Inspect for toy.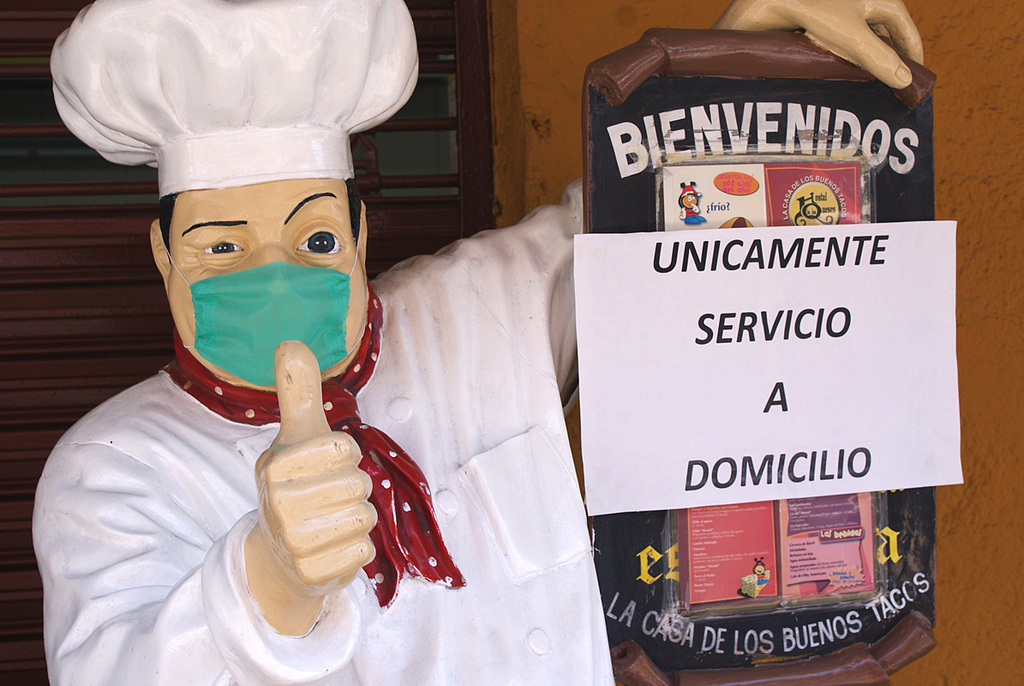
Inspection: detection(675, 178, 709, 226).
